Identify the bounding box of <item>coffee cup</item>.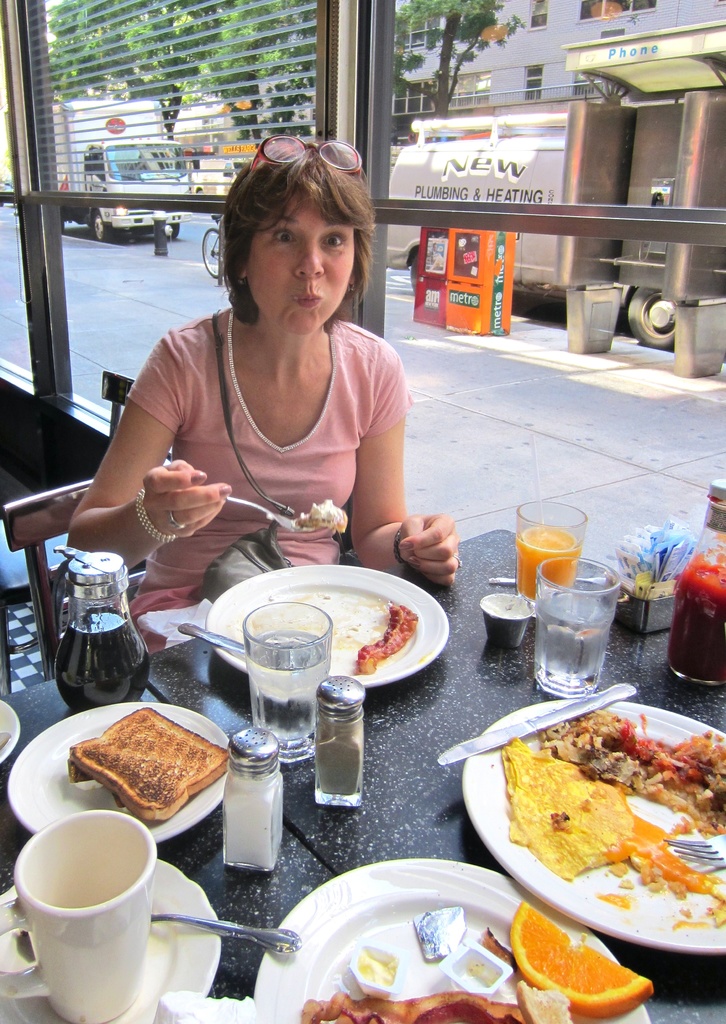
(0,806,161,1023).
